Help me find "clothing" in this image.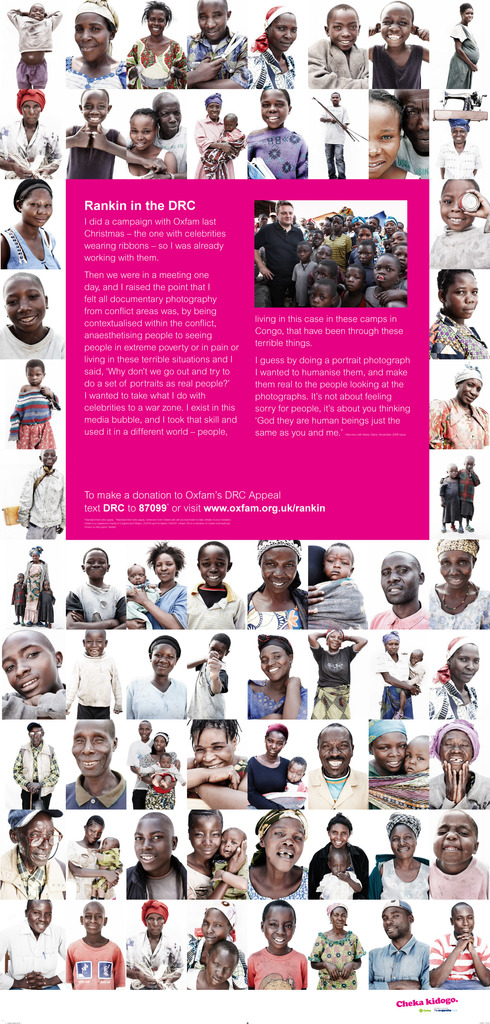
Found it: crop(64, 767, 129, 811).
